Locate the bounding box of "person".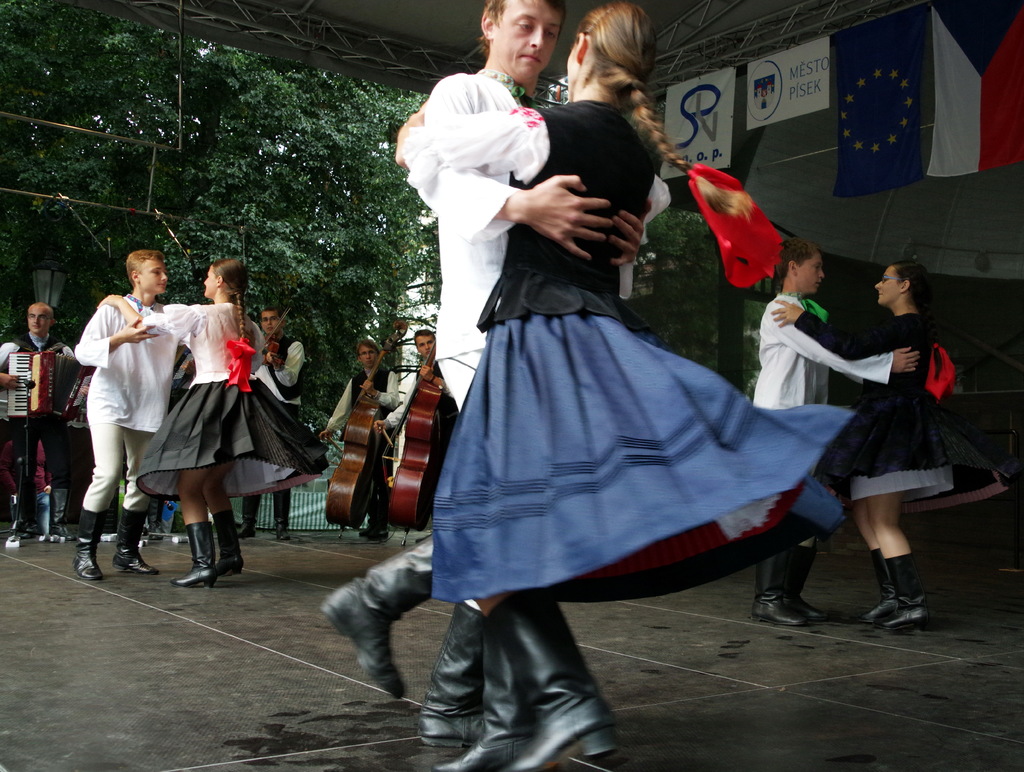
Bounding box: (0, 303, 77, 538).
